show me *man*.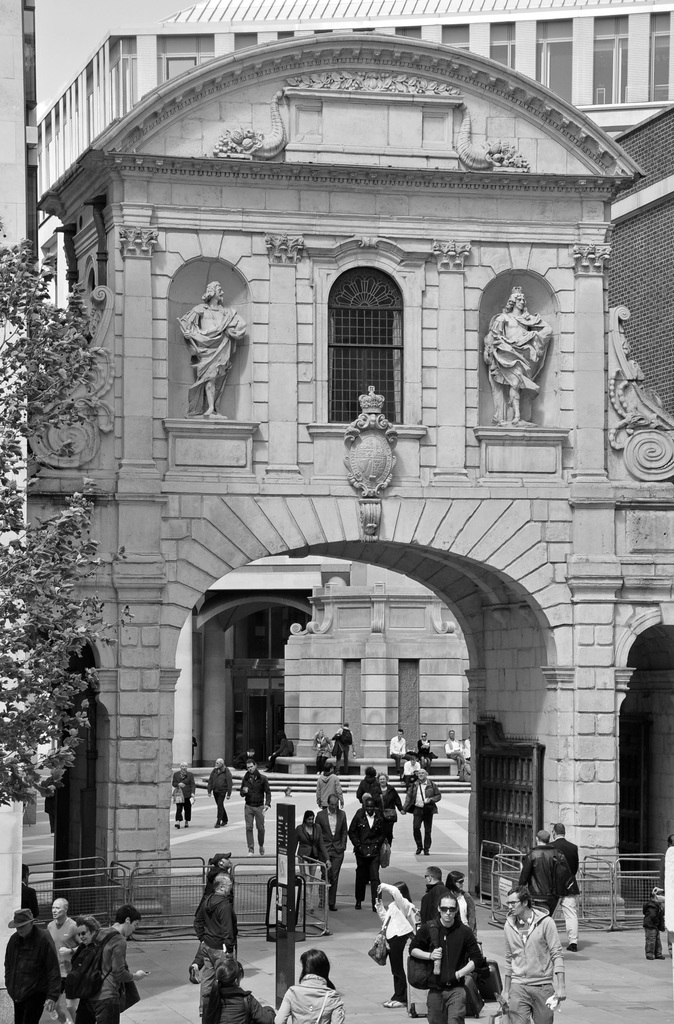
*man* is here: pyautogui.locateOnScreen(549, 822, 580, 954).
